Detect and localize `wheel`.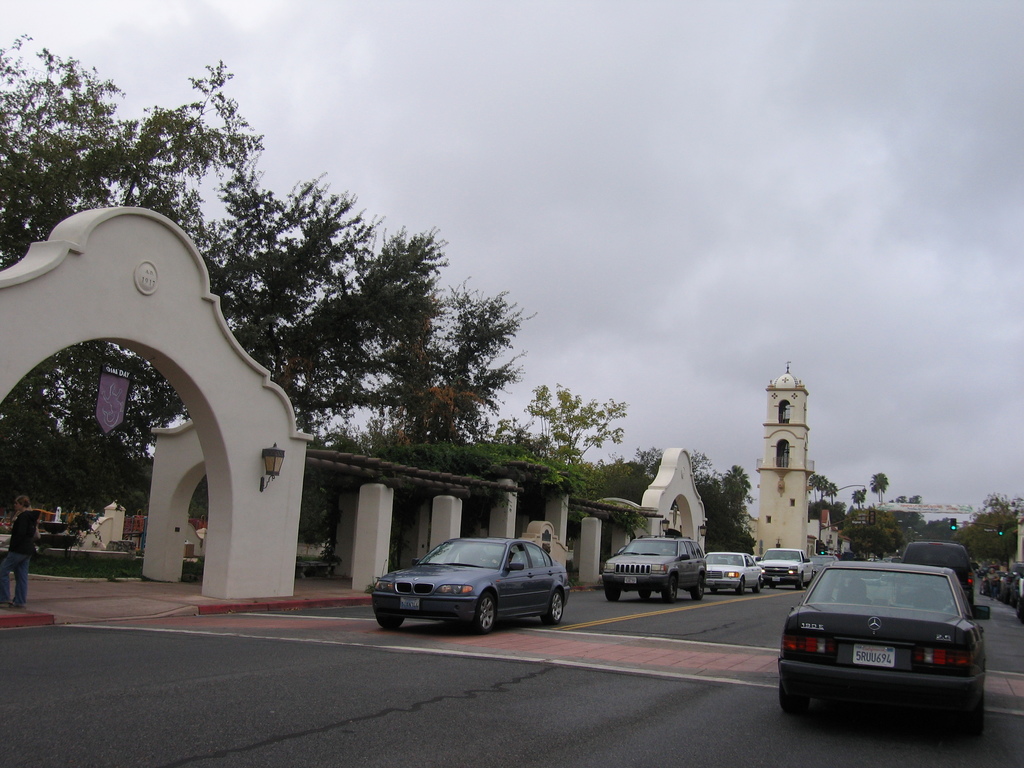
Localized at x1=796 y1=577 x2=804 y2=590.
